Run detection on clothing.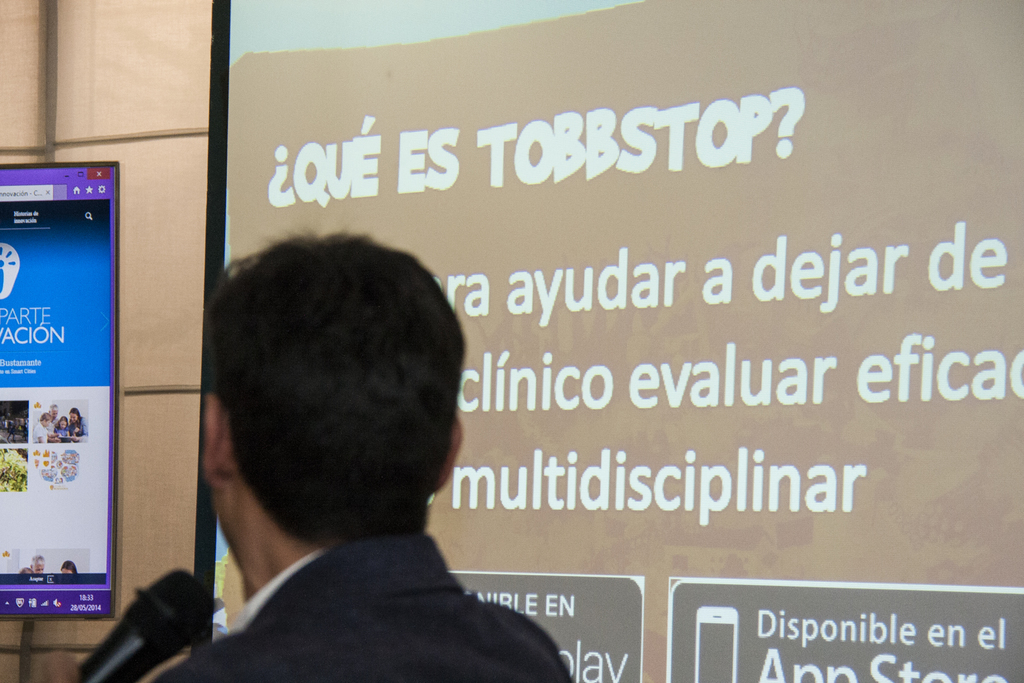
Result: (left=56, top=424, right=77, bottom=440).
